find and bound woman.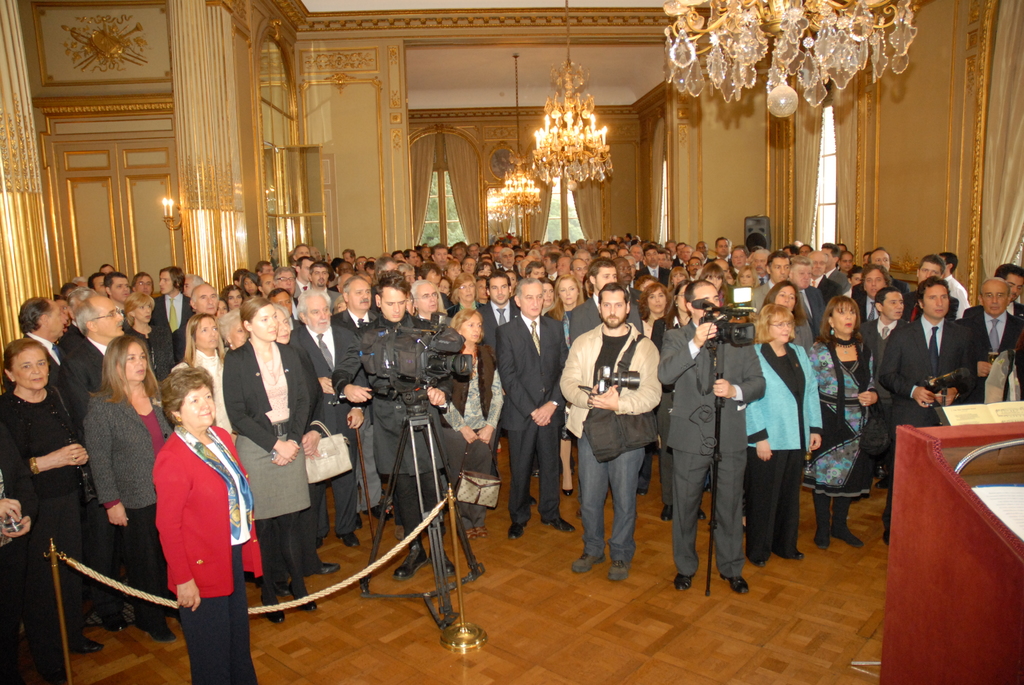
Bound: x1=134, y1=347, x2=252, y2=683.
